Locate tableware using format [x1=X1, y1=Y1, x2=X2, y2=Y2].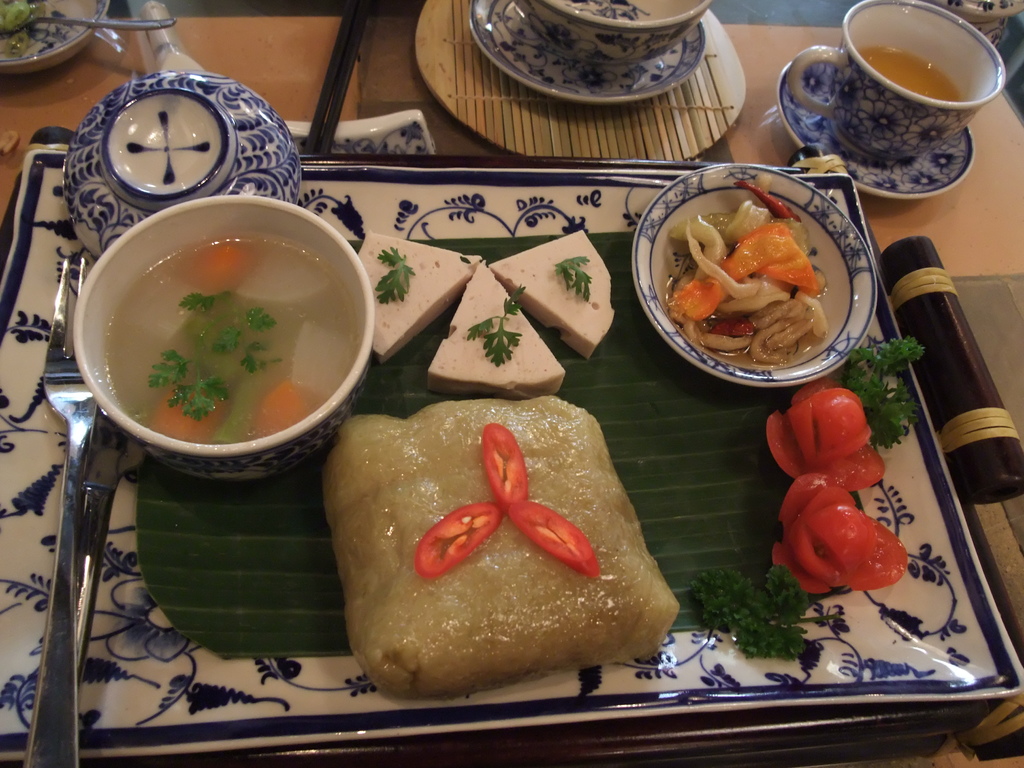
[x1=636, y1=162, x2=877, y2=387].
